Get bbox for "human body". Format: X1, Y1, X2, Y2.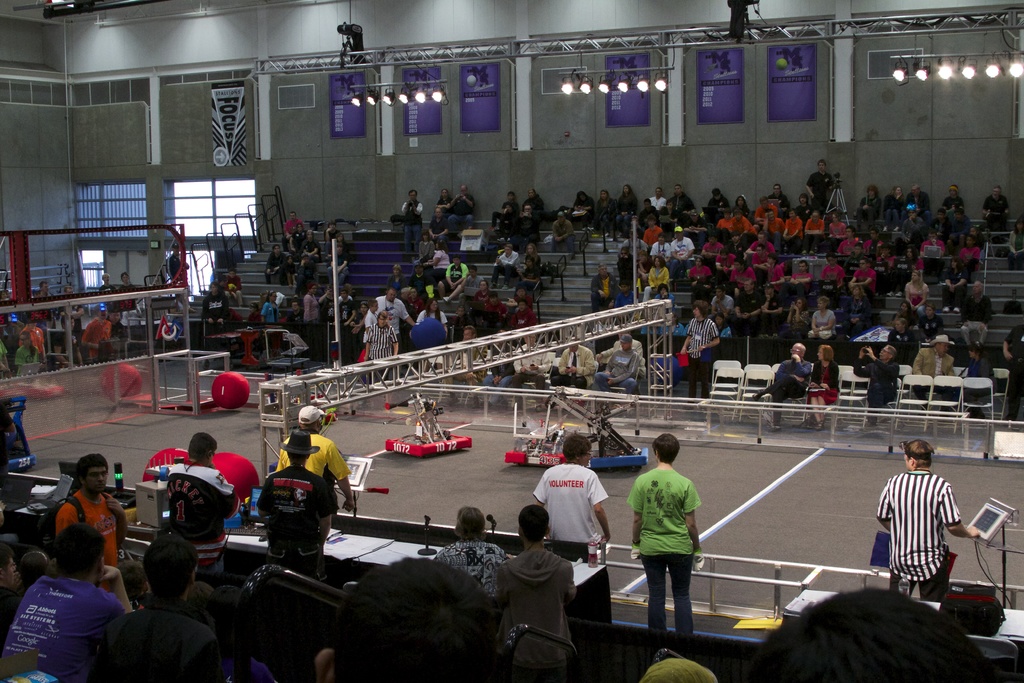
202, 281, 235, 330.
